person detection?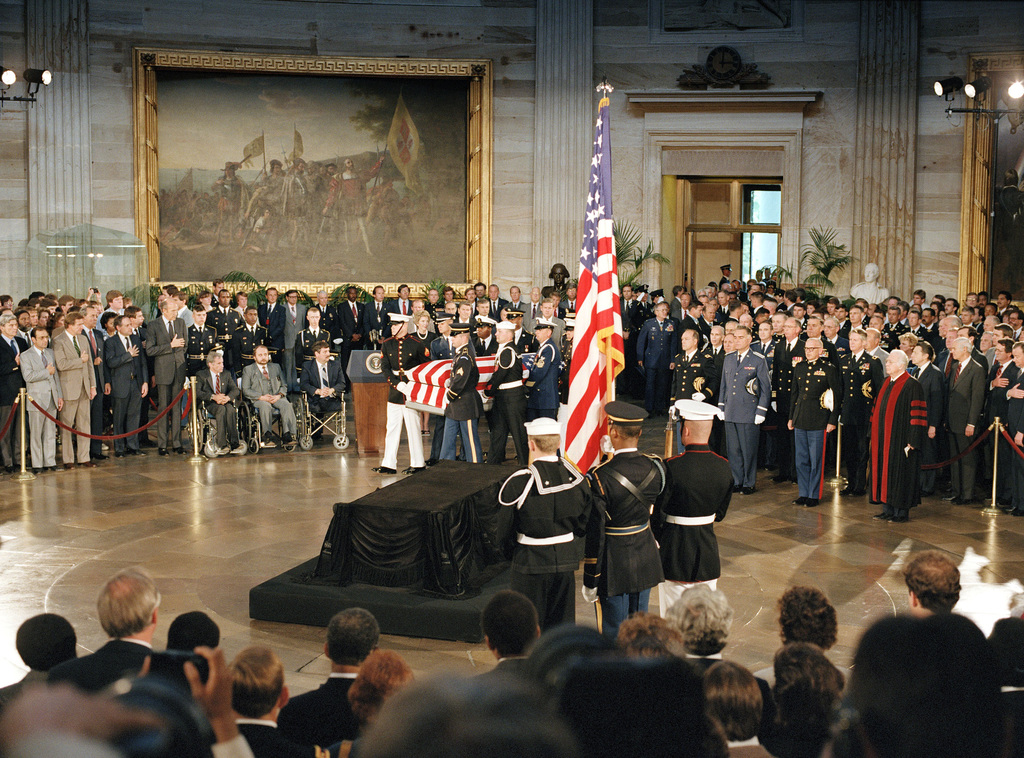
<region>545, 268, 565, 292</region>
